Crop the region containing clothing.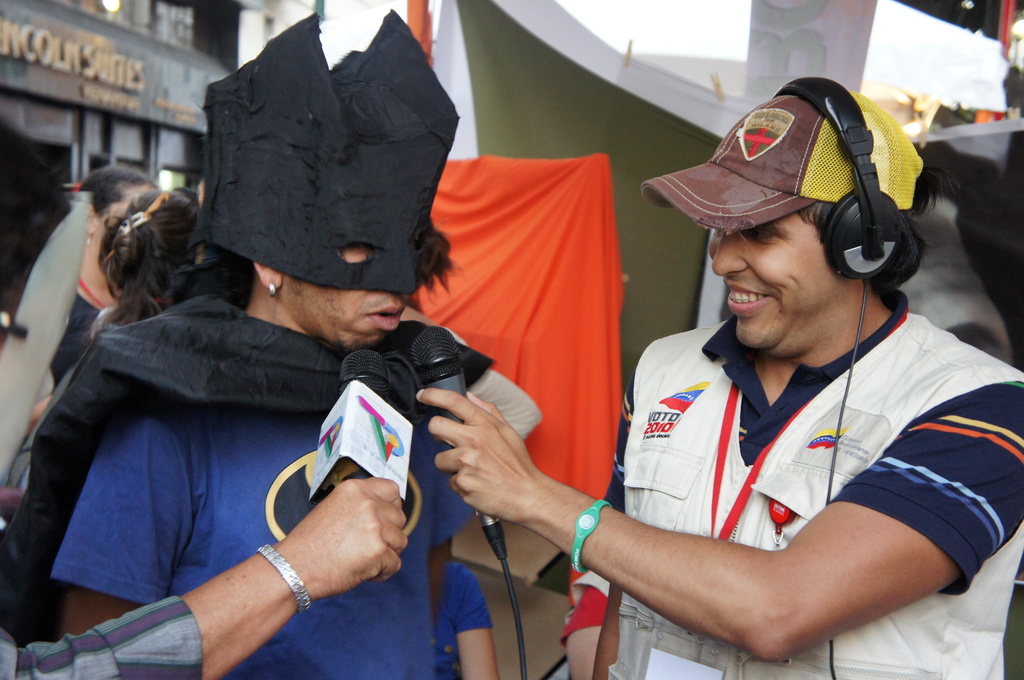
Crop region: 597 289 1023 679.
